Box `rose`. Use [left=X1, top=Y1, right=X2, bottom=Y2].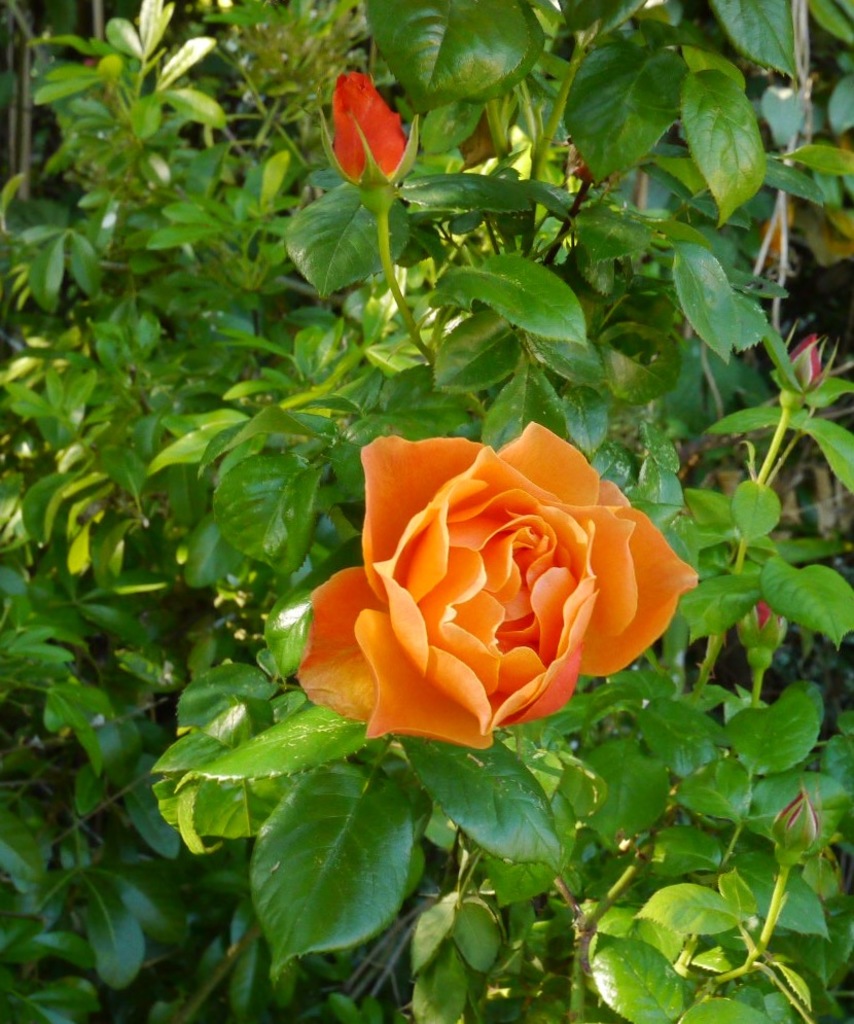
[left=328, top=73, right=412, bottom=185].
